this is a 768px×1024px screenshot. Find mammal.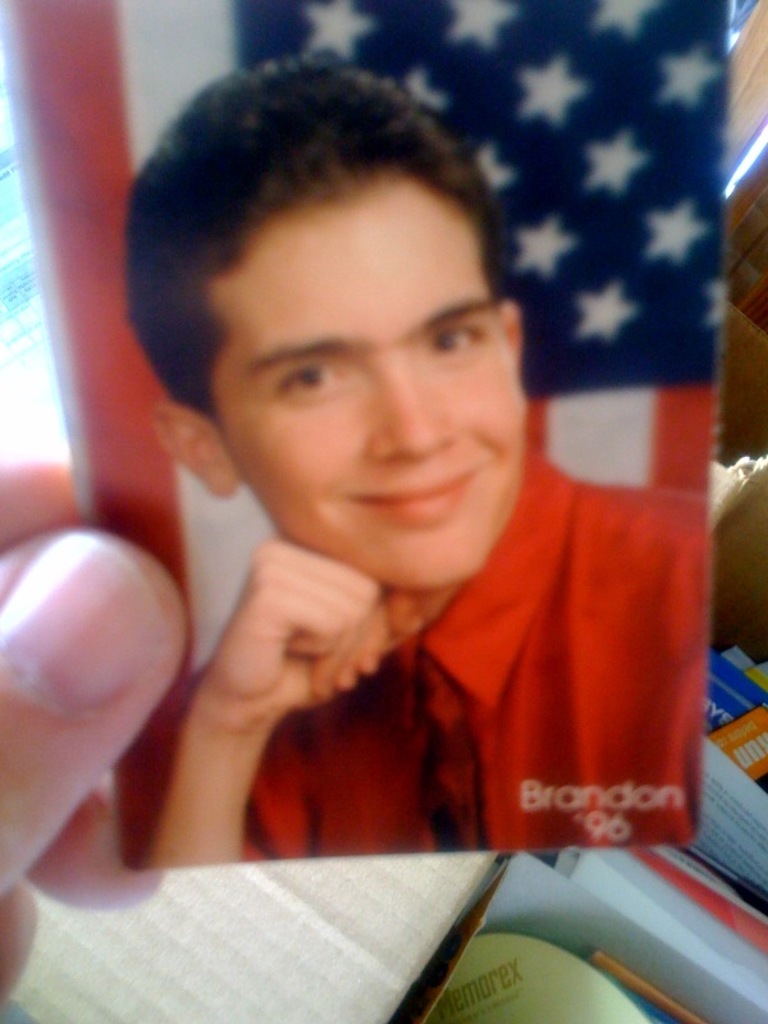
Bounding box: detection(0, 454, 177, 1006).
